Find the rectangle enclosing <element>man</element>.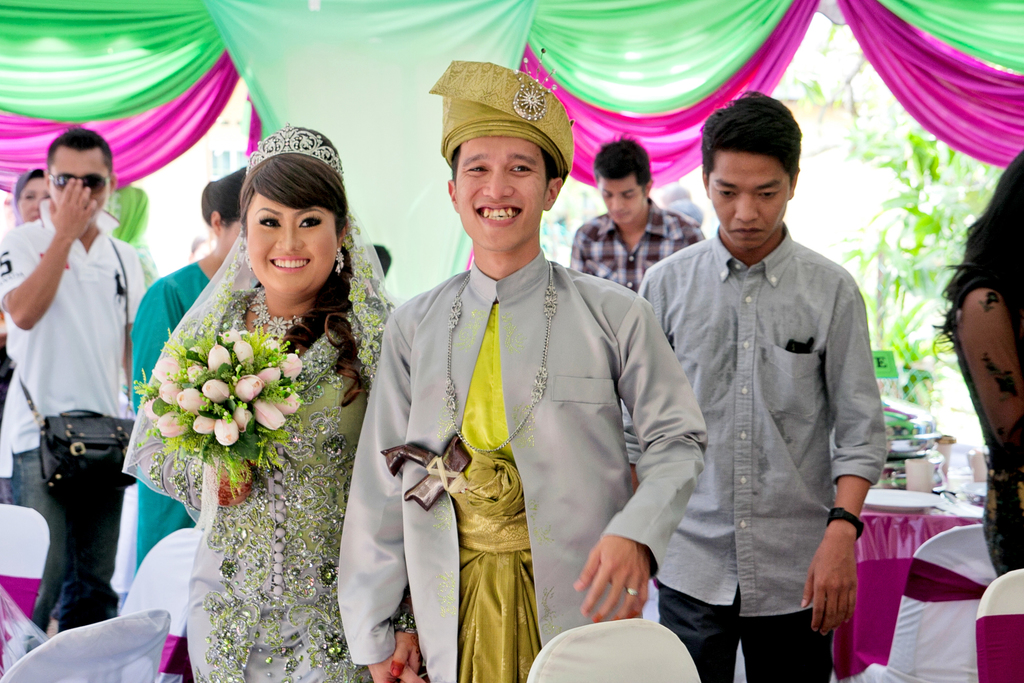
x1=669 y1=202 x2=705 y2=233.
